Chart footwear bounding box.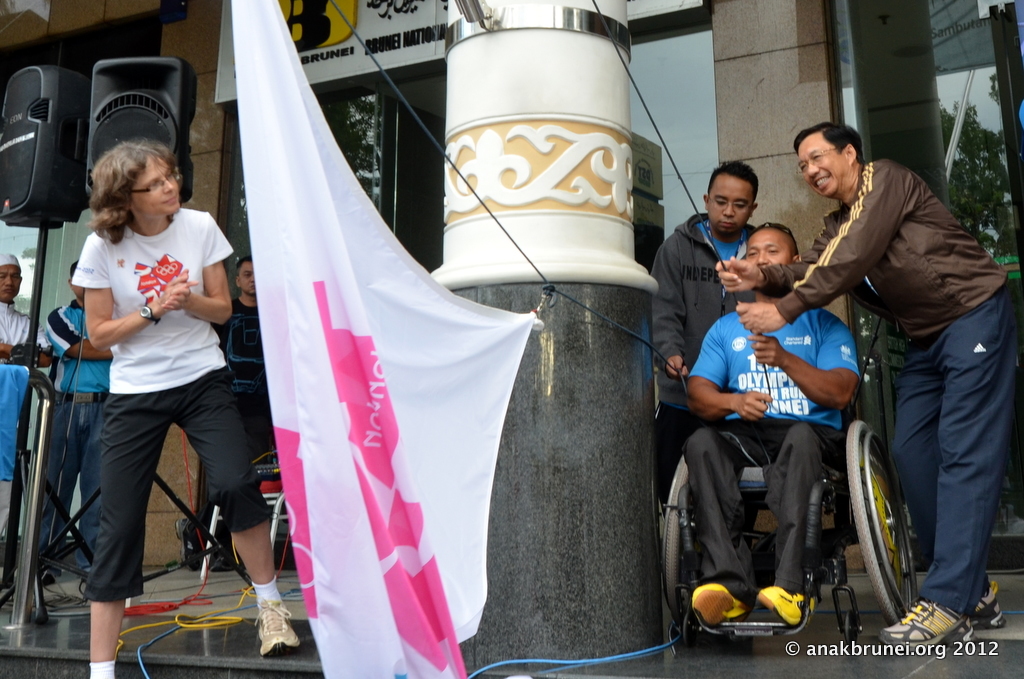
Charted: 970/578/1003/626.
